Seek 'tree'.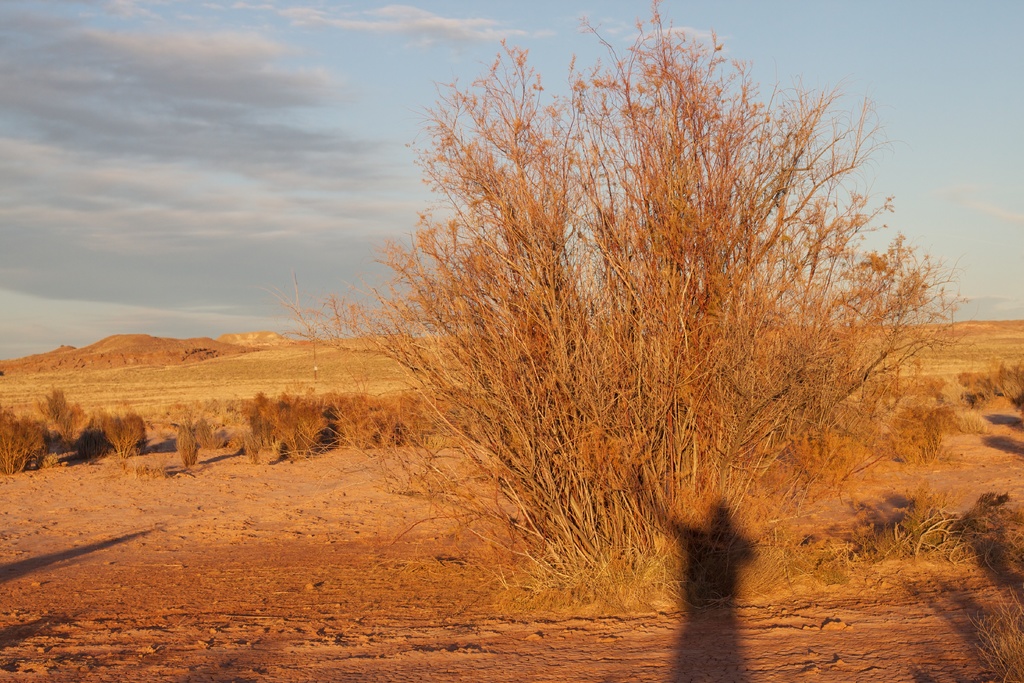
330, 28, 954, 614.
